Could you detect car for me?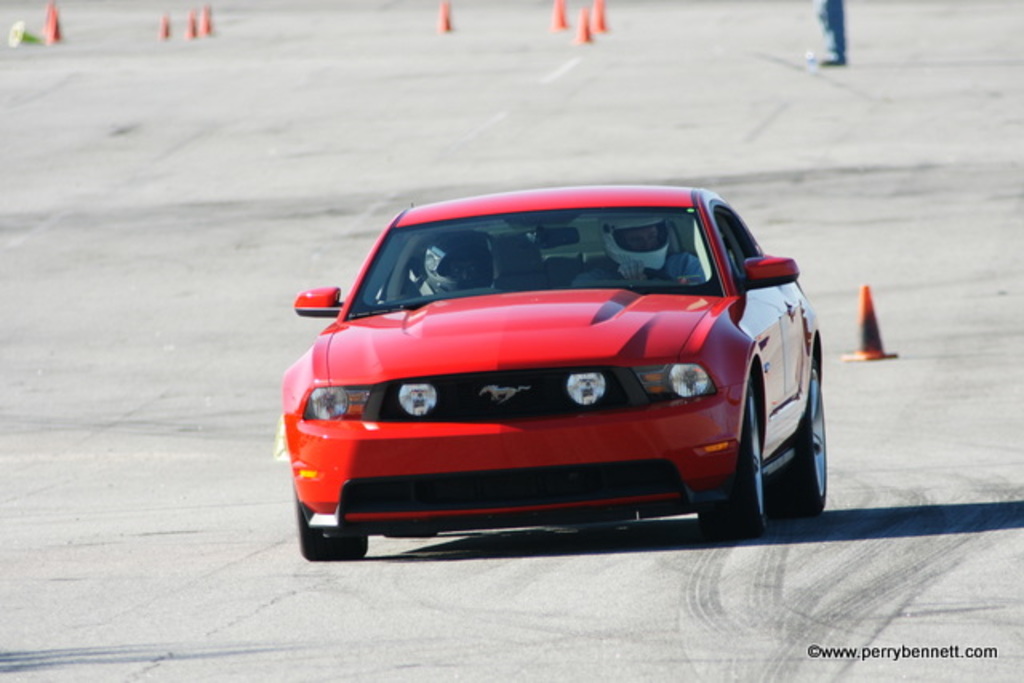
Detection result: rect(266, 181, 824, 545).
